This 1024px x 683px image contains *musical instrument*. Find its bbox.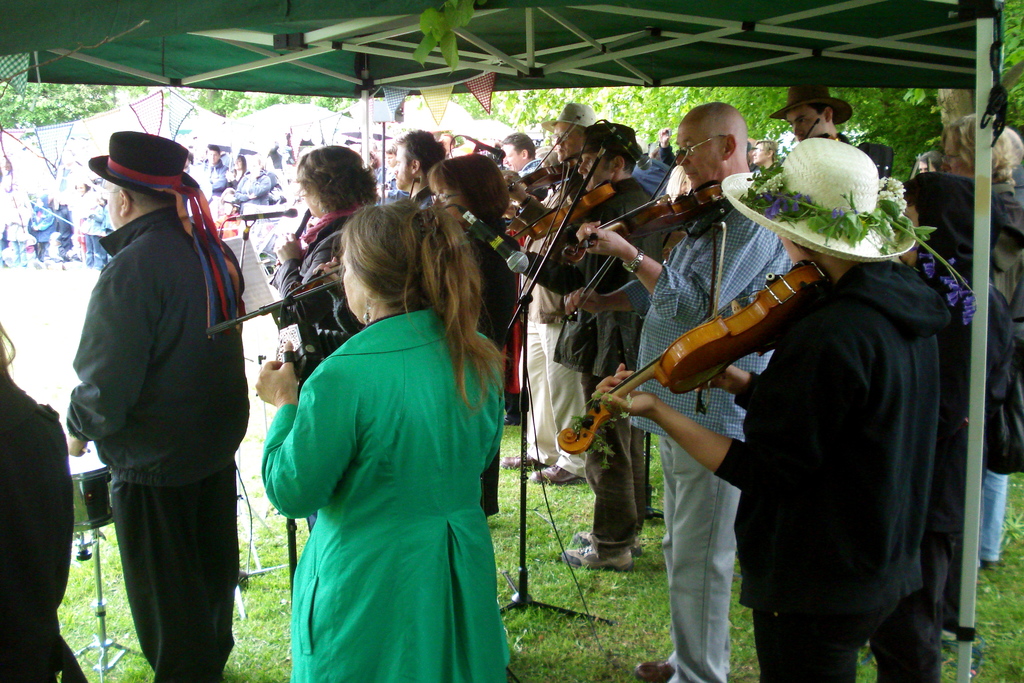
x1=65, y1=446, x2=115, y2=532.
